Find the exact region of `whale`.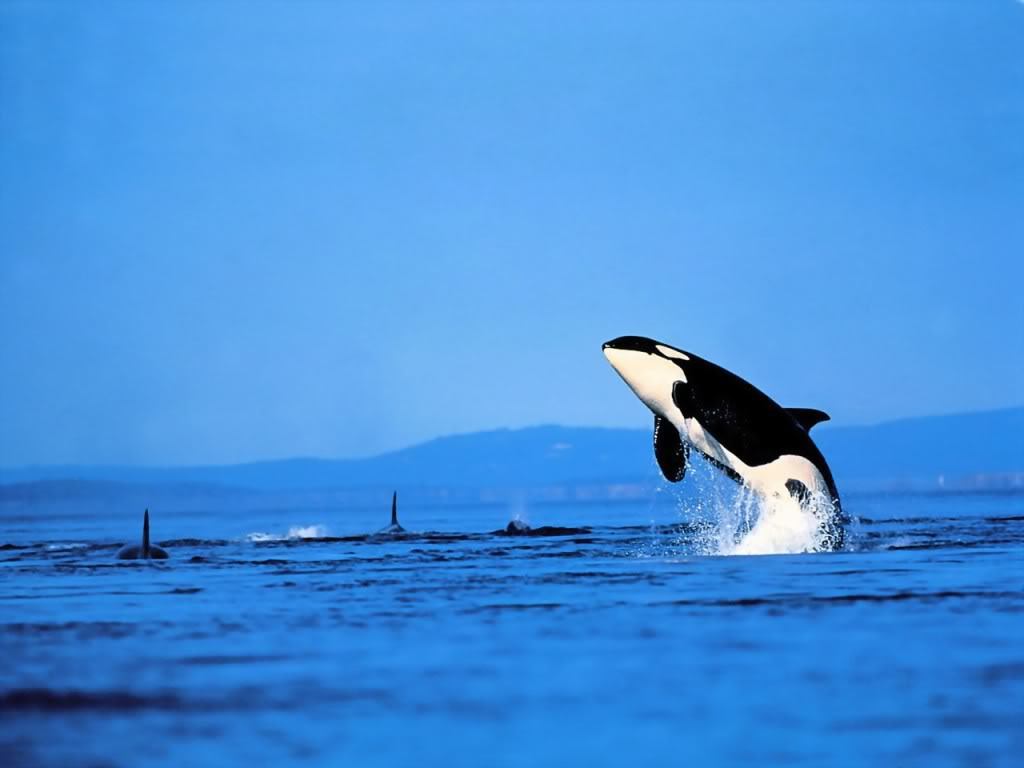
Exact region: bbox=[116, 505, 165, 560].
